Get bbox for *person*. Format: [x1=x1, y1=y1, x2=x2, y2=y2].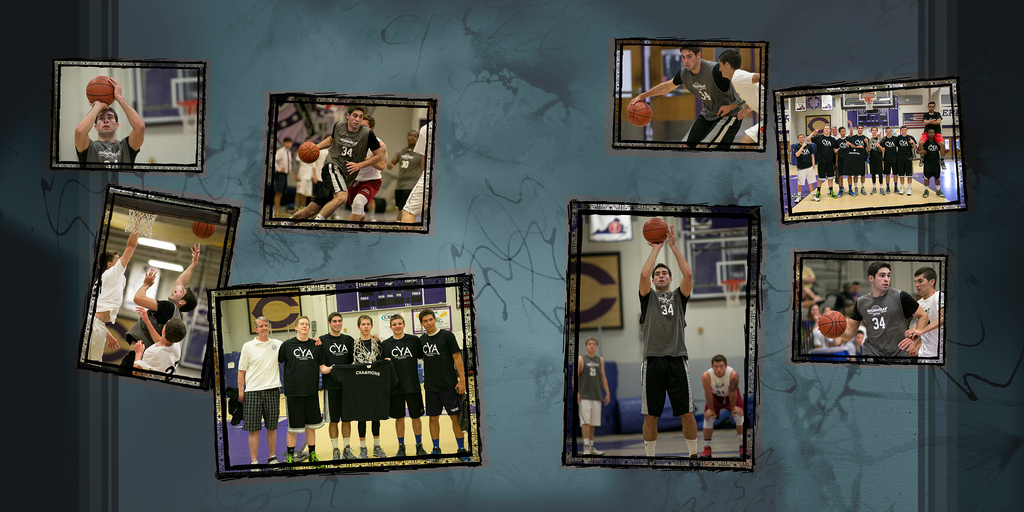
[x1=352, y1=316, x2=390, y2=456].
